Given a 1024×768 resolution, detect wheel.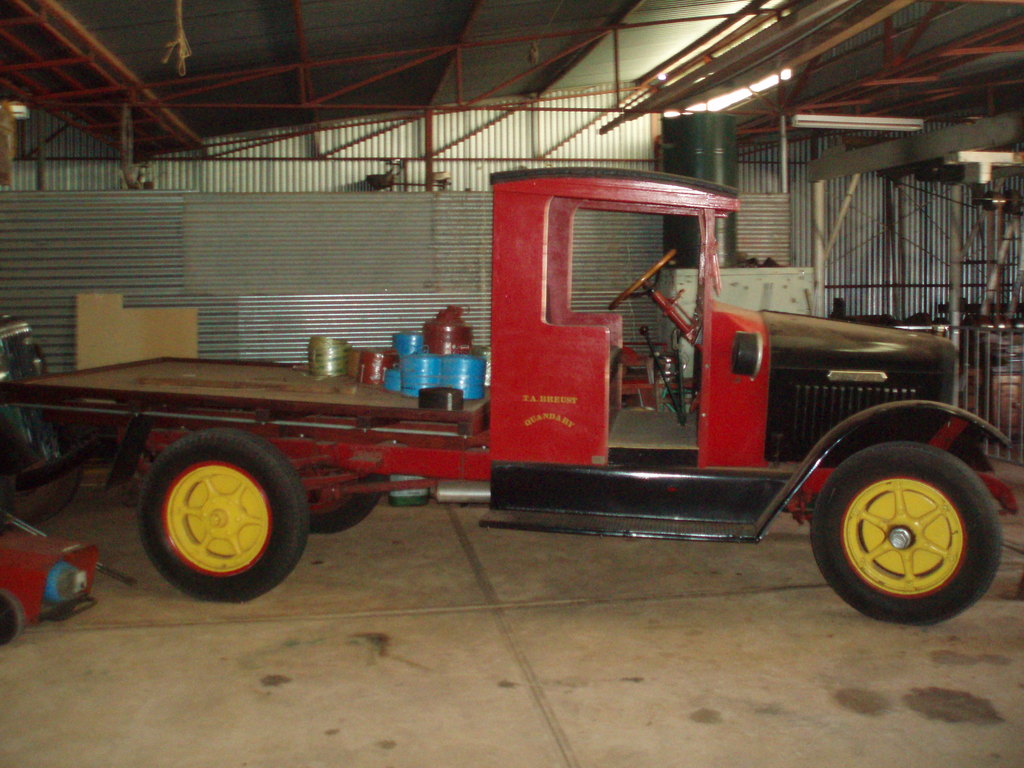
box=[139, 429, 306, 604].
